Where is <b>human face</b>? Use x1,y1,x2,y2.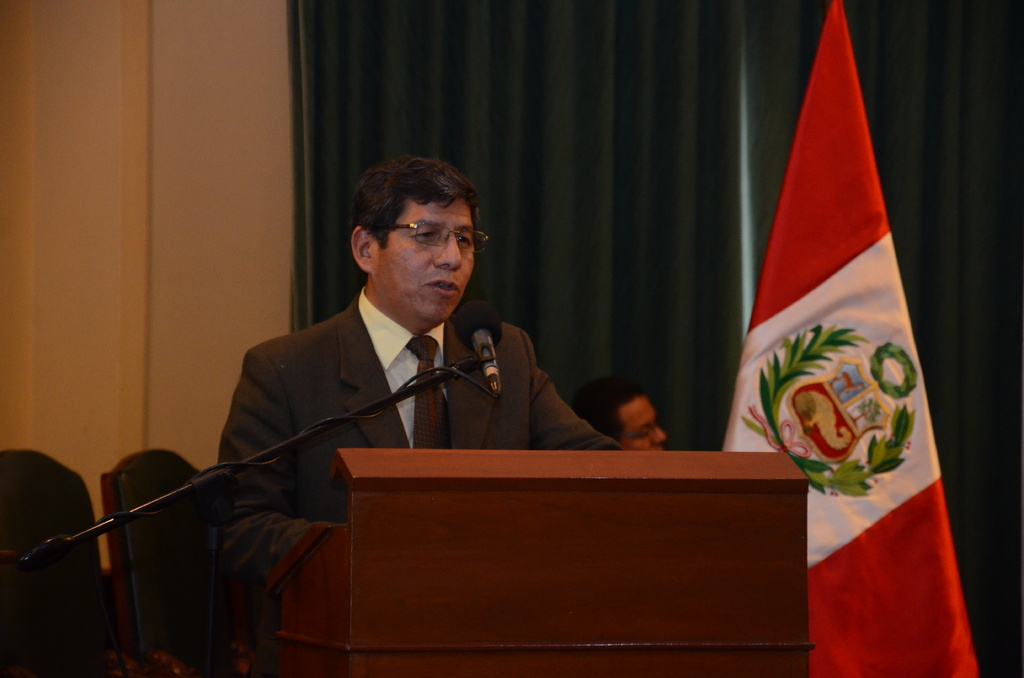
367,181,479,307.
